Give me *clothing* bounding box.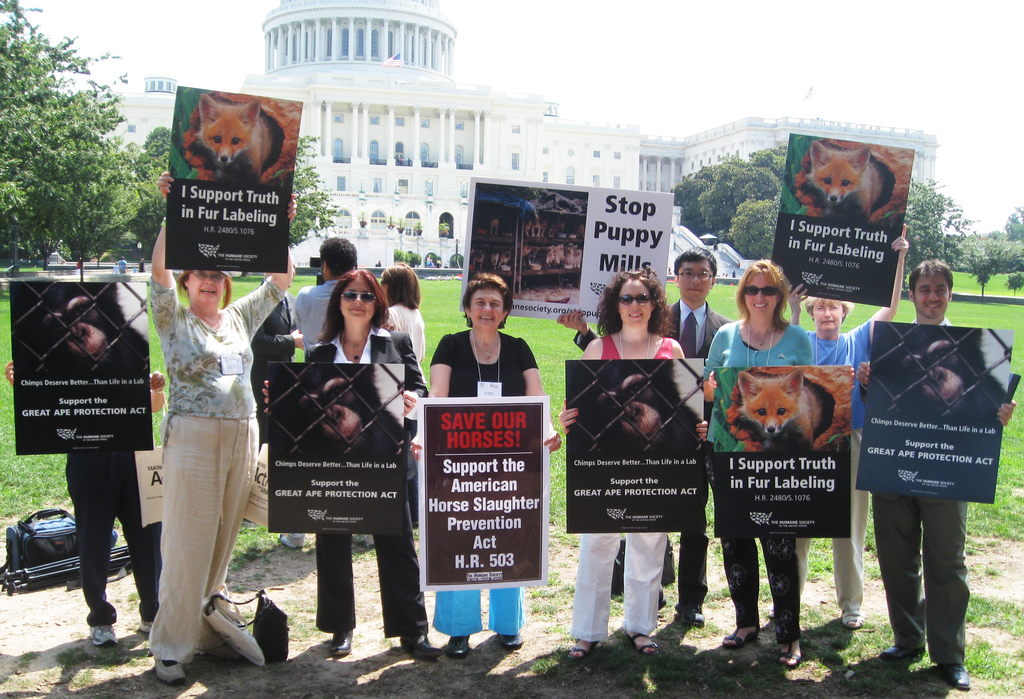
[left=799, top=432, right=870, bottom=615].
